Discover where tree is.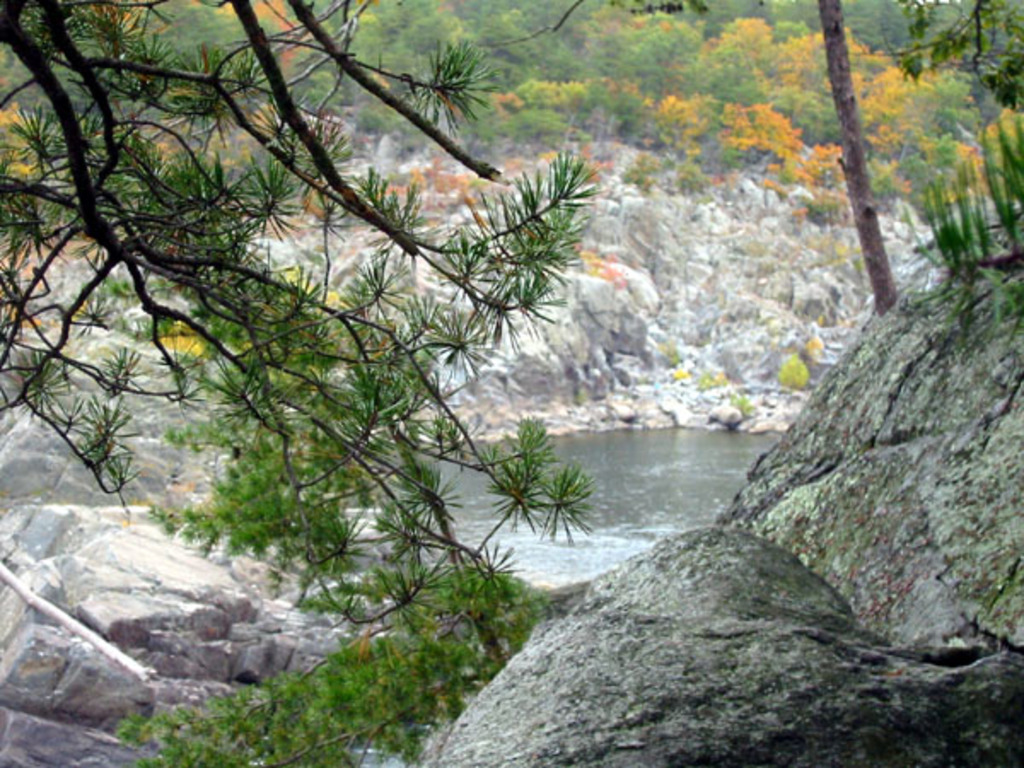
Discovered at box=[631, 0, 824, 225].
